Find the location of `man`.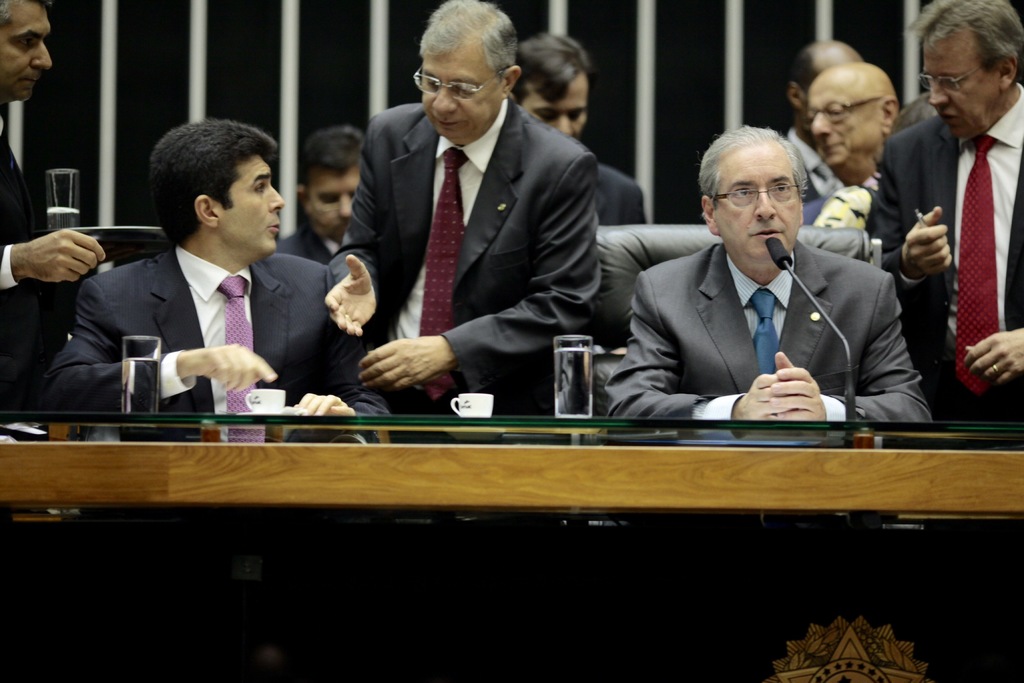
Location: x1=783 y1=38 x2=867 y2=199.
